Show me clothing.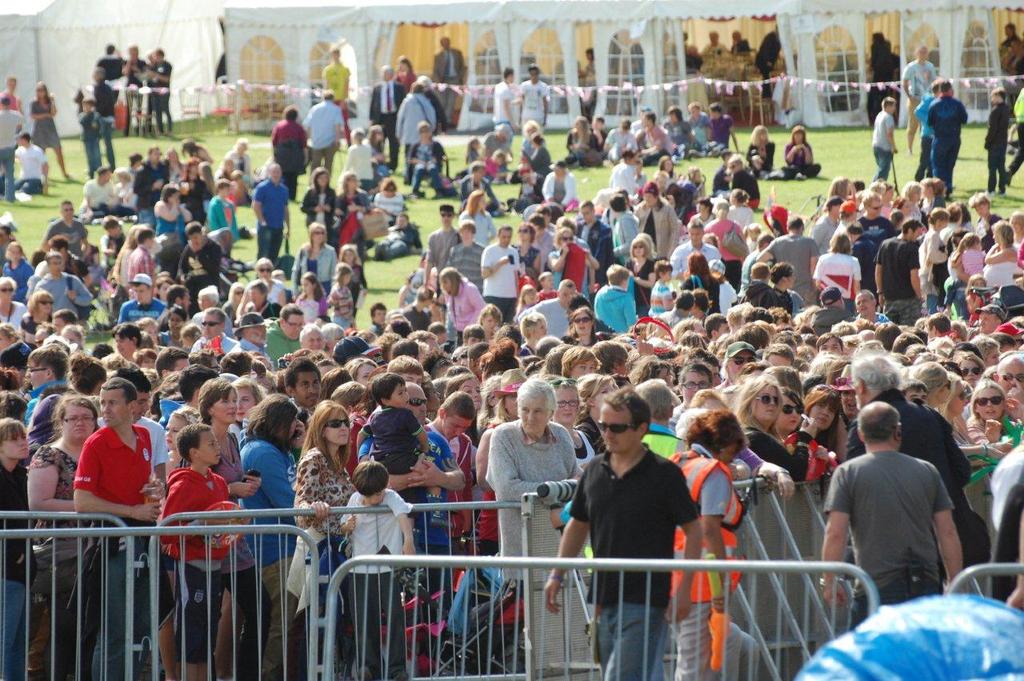
clothing is here: detection(93, 75, 117, 169).
